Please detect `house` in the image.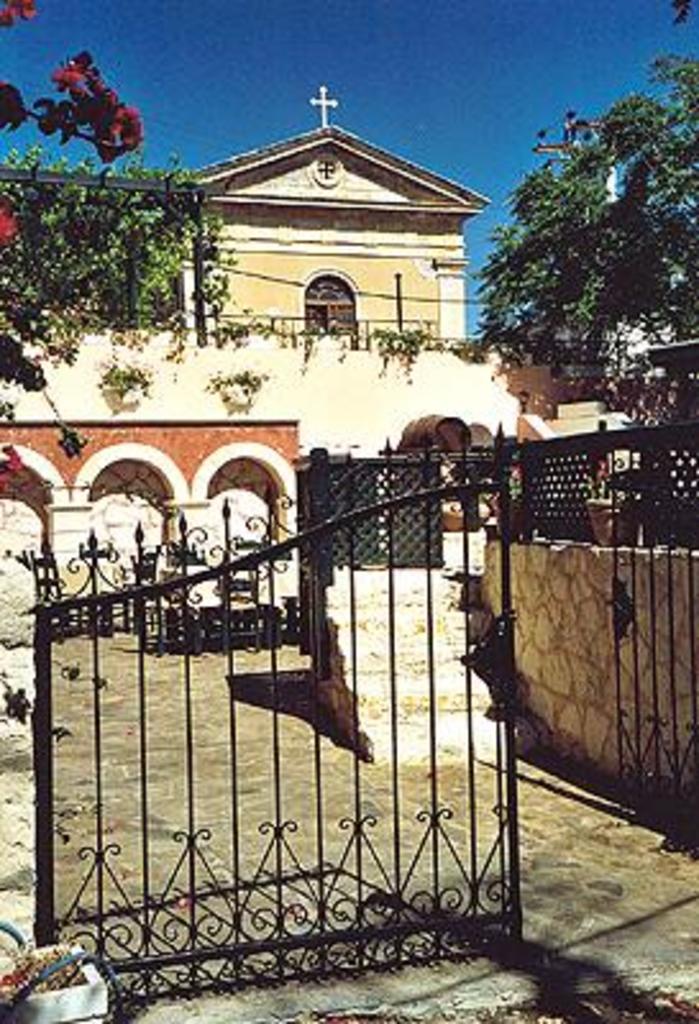
(left=0, top=84, right=489, bottom=581).
